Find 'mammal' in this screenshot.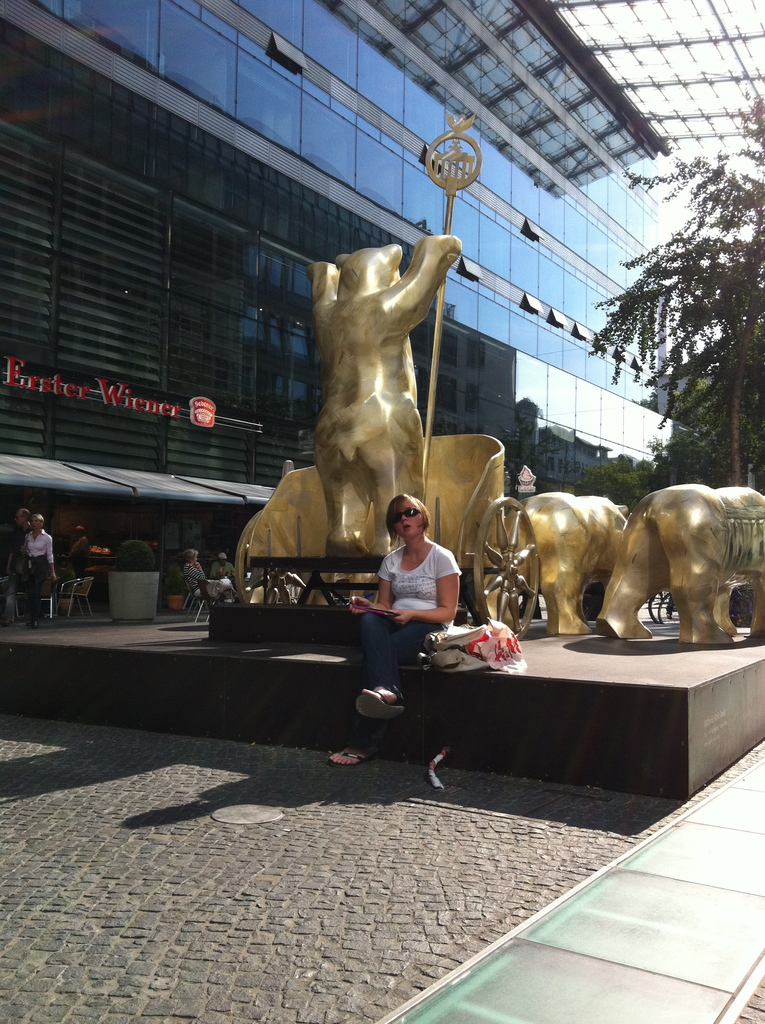
The bounding box for 'mammal' is (left=326, top=495, right=466, bottom=771).
